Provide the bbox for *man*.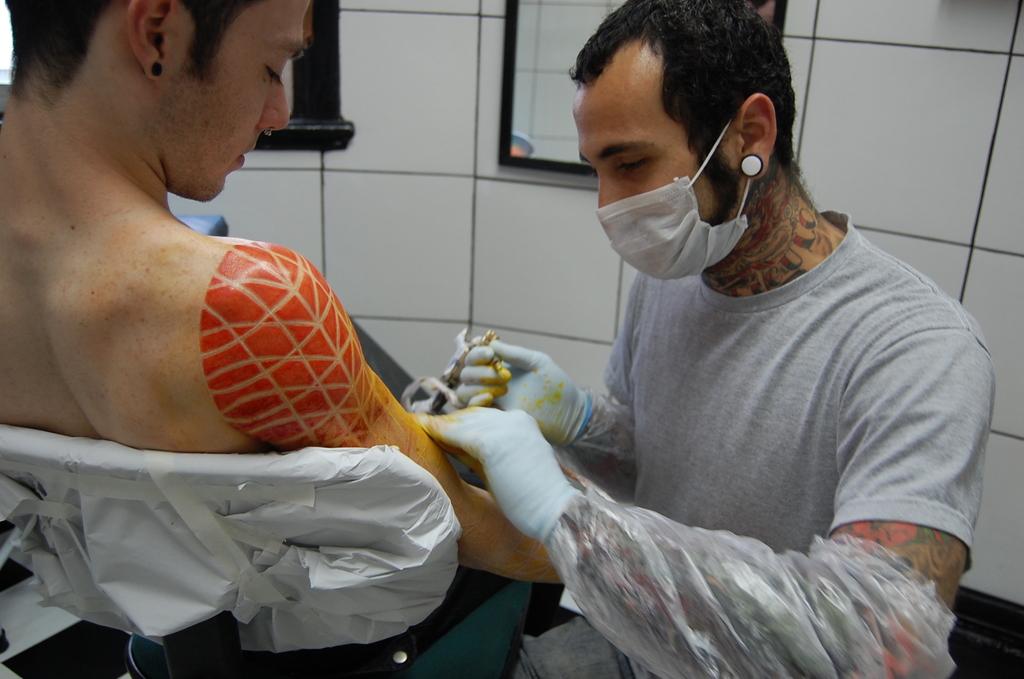
l=0, t=0, r=568, b=678.
